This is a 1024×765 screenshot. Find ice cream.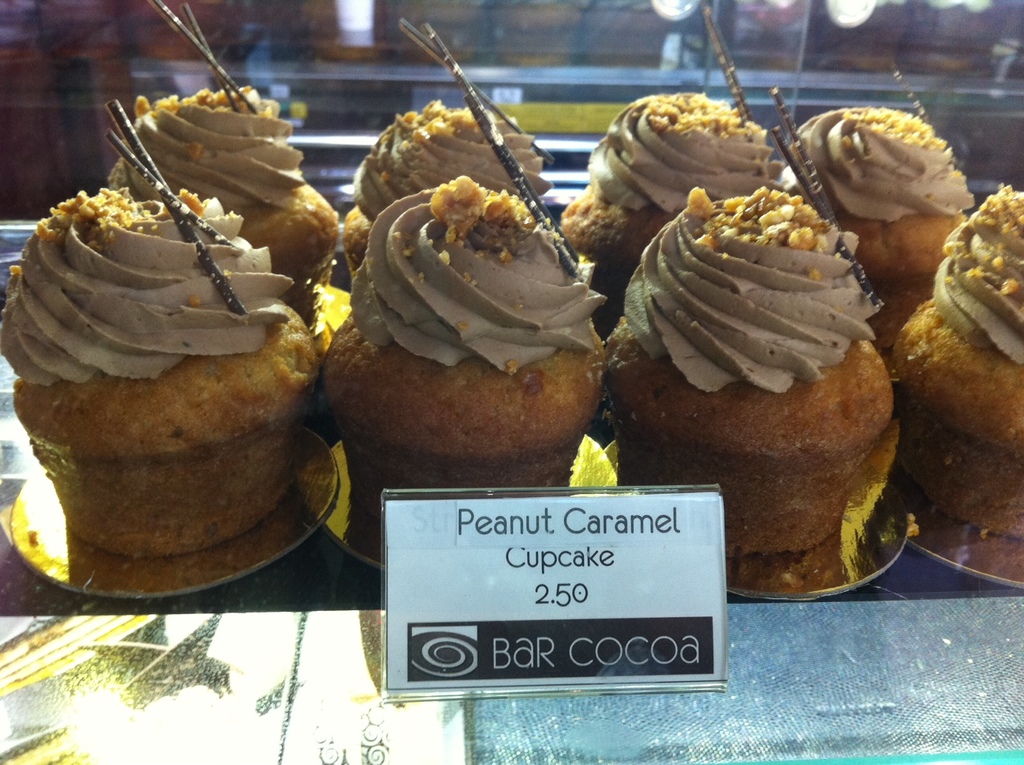
Bounding box: [left=347, top=92, right=557, bottom=219].
